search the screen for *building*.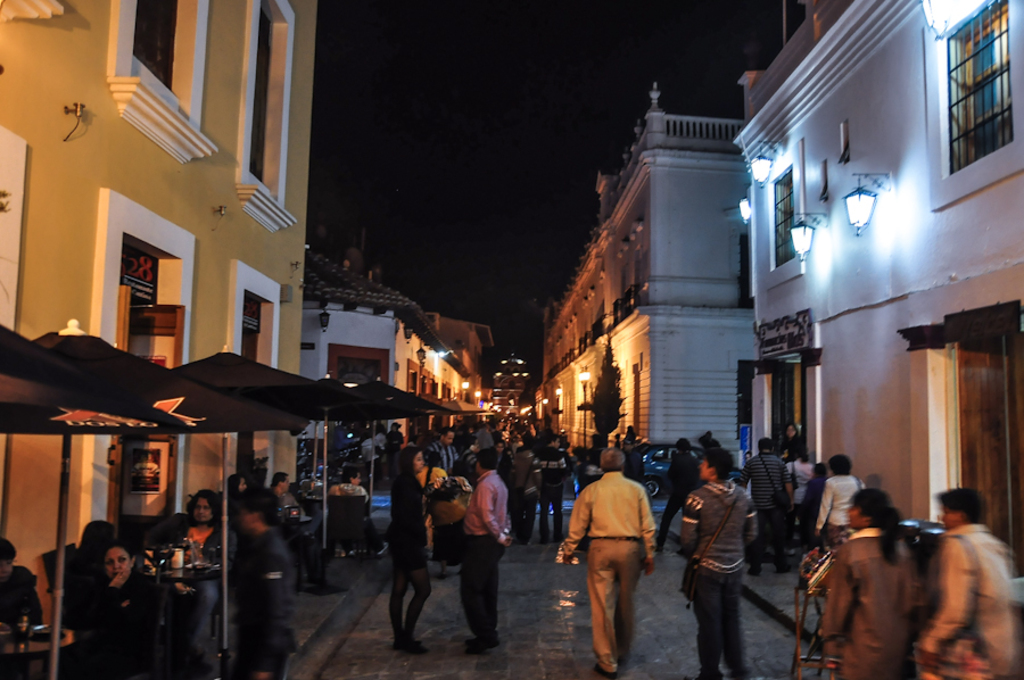
Found at x1=737 y1=0 x2=1023 y2=524.
